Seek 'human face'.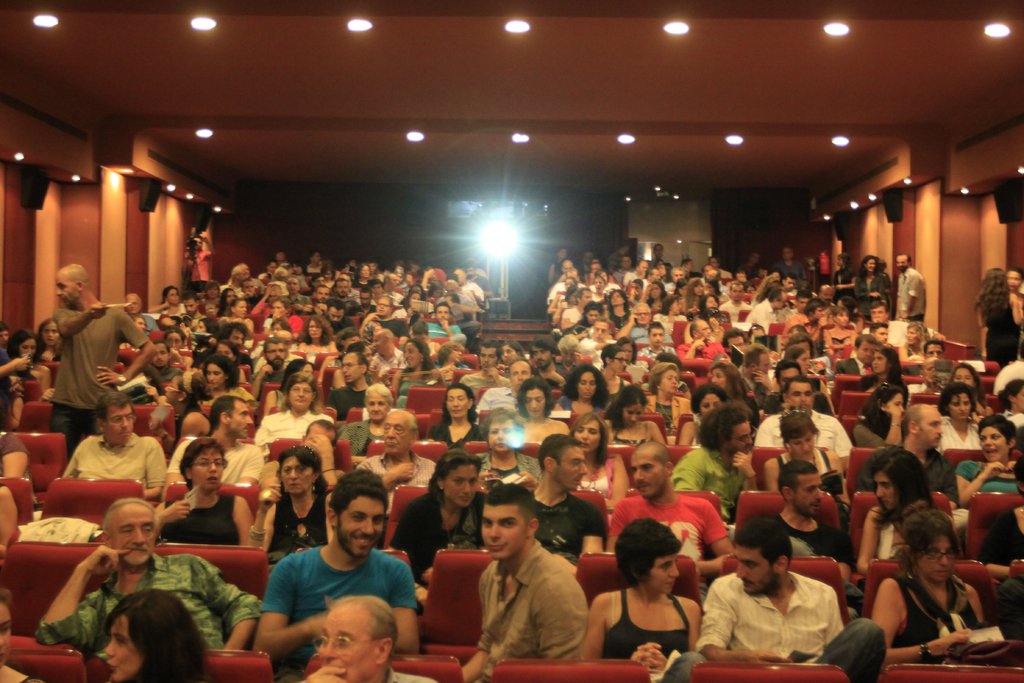
box(700, 395, 720, 415).
